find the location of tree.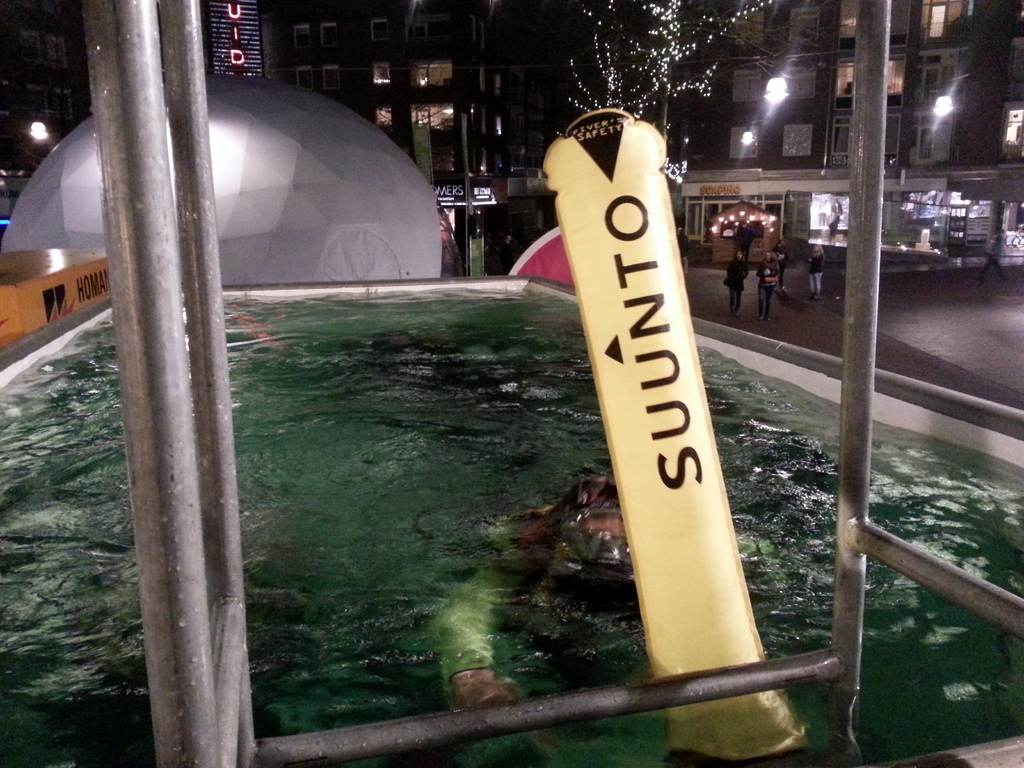
Location: bbox=(559, 0, 826, 163).
